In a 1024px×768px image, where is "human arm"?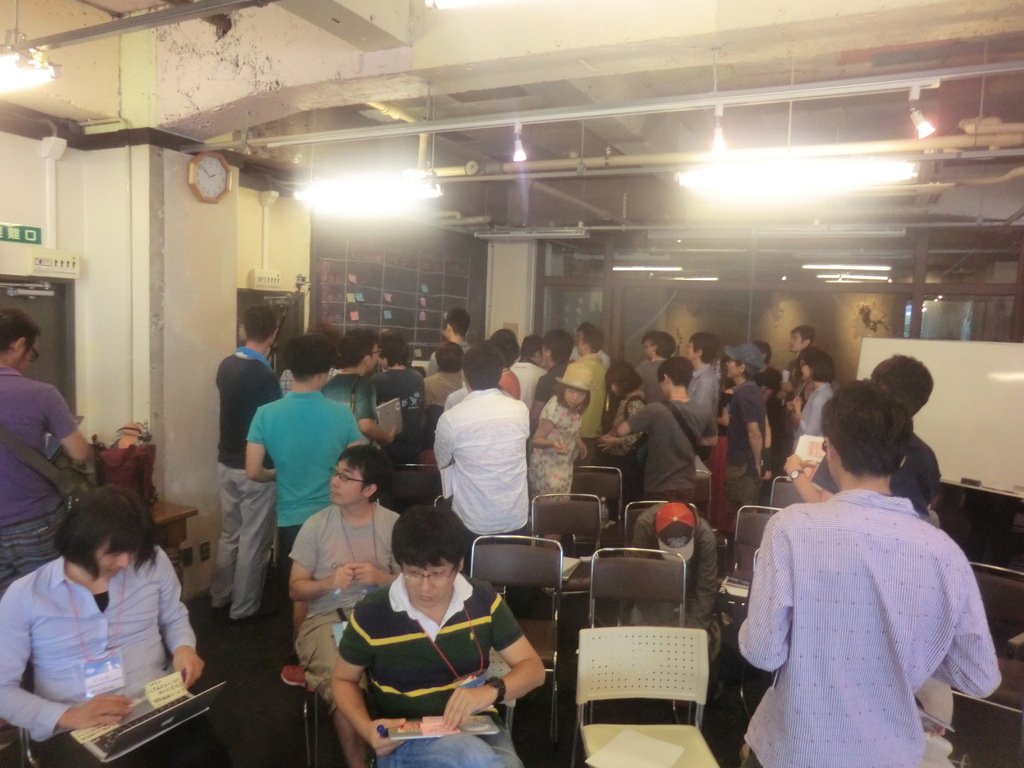
[x1=599, y1=399, x2=641, y2=456].
